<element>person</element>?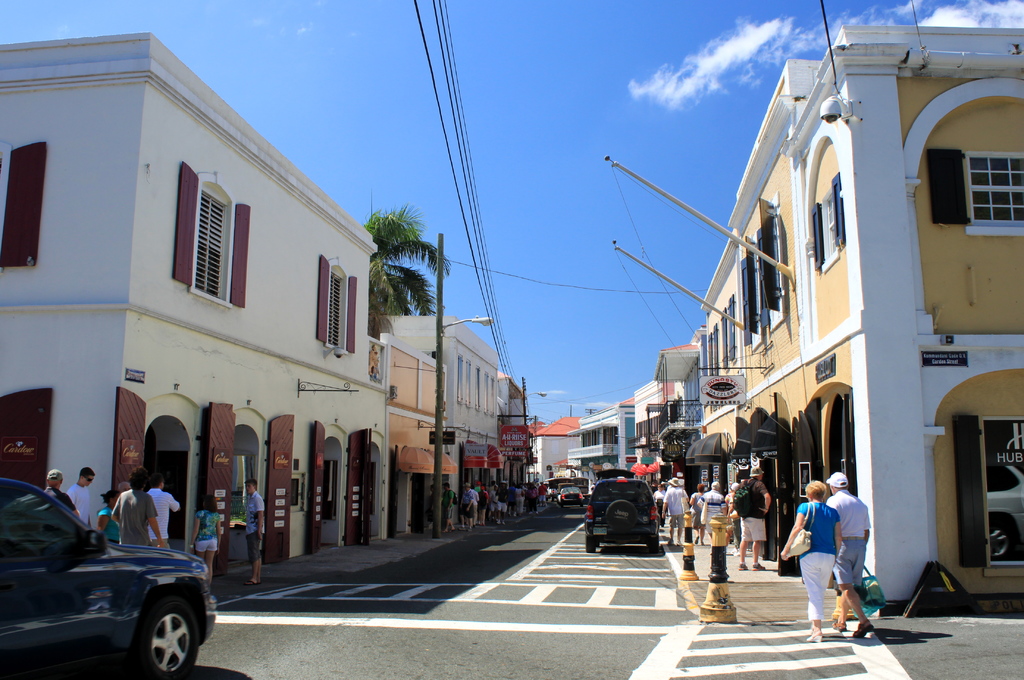
[left=438, top=483, right=452, bottom=534]
